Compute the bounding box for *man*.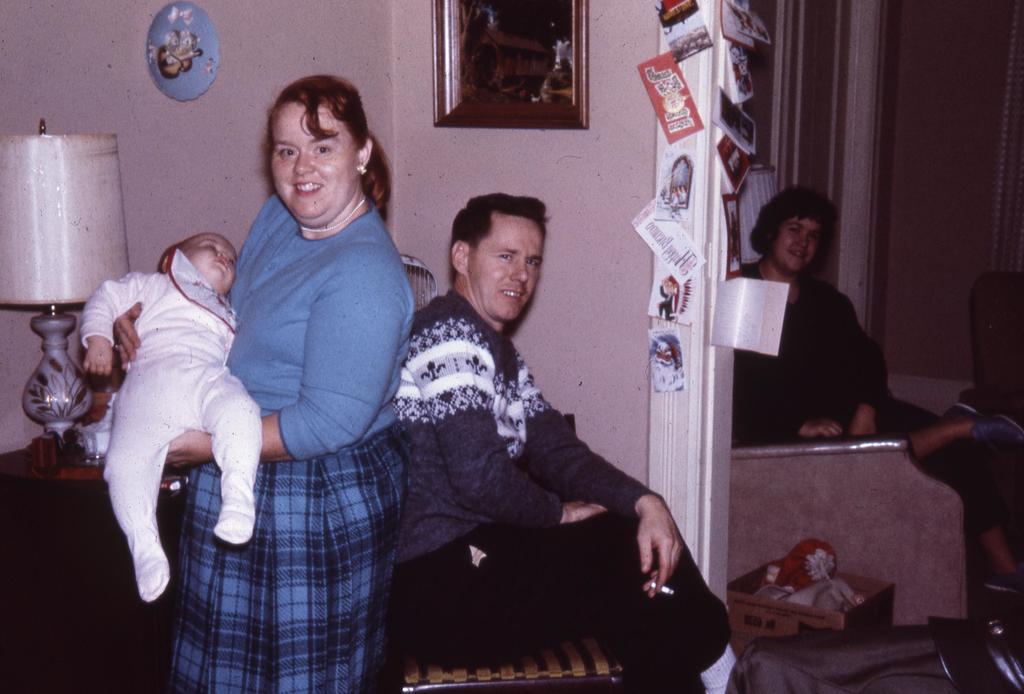
[391, 192, 742, 693].
